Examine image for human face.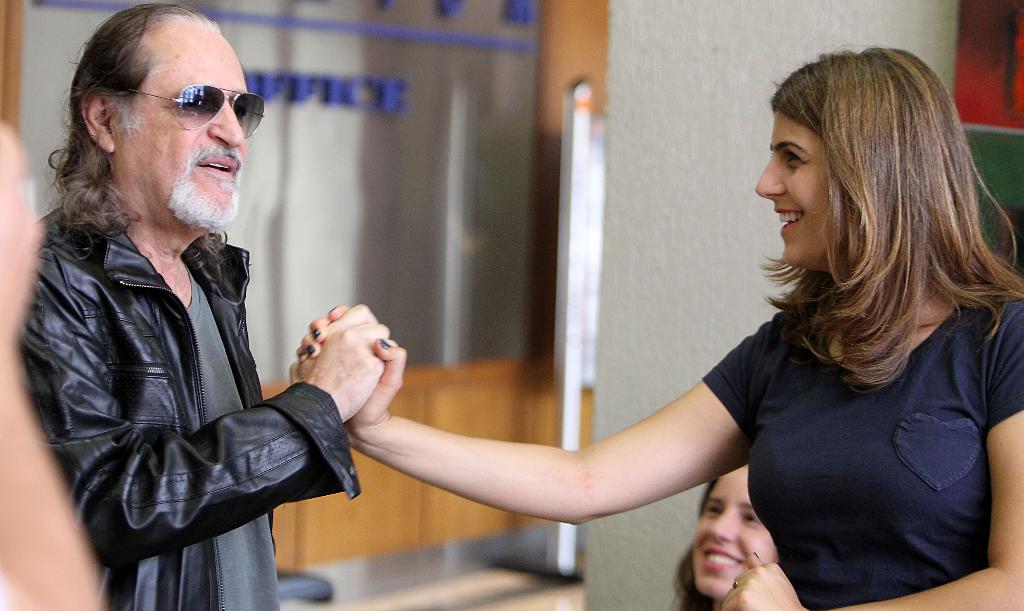
Examination result: (139, 32, 246, 233).
